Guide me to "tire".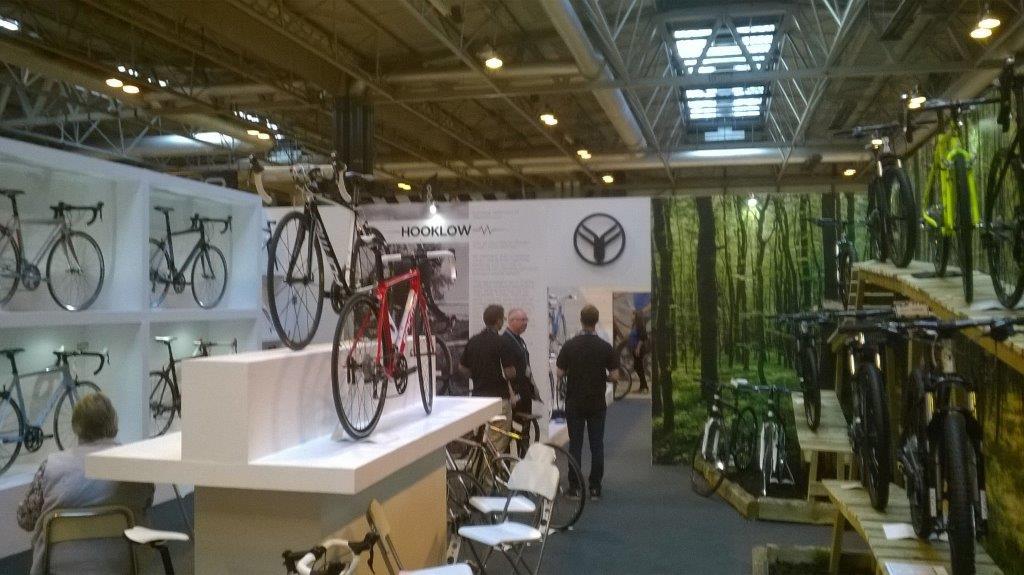
Guidance: [left=778, top=418, right=805, bottom=496].
